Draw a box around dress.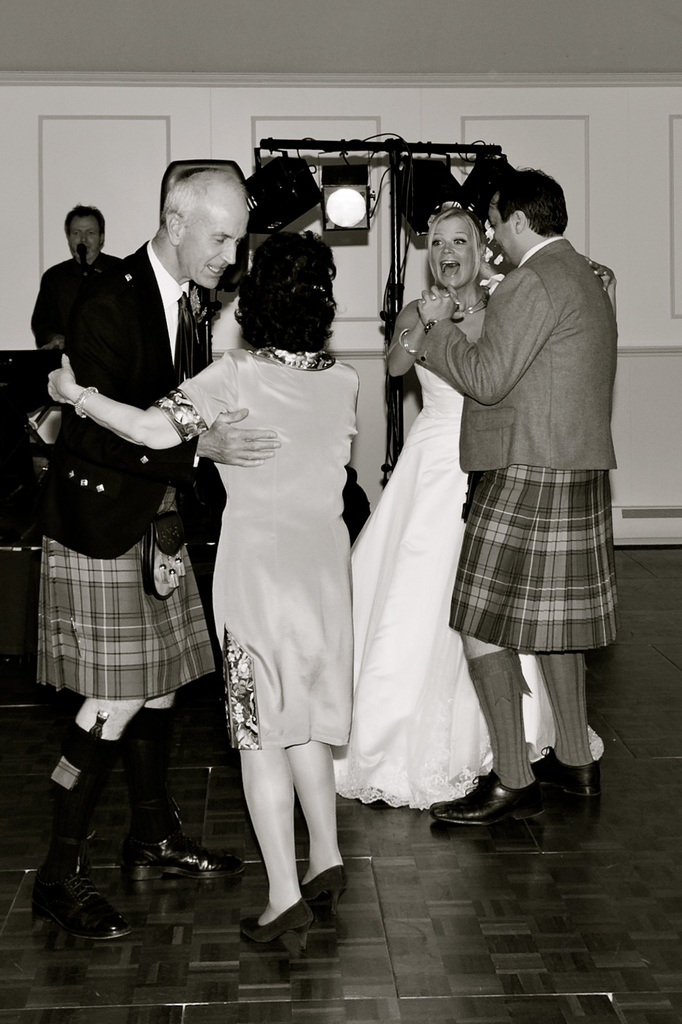
(150, 344, 354, 753).
